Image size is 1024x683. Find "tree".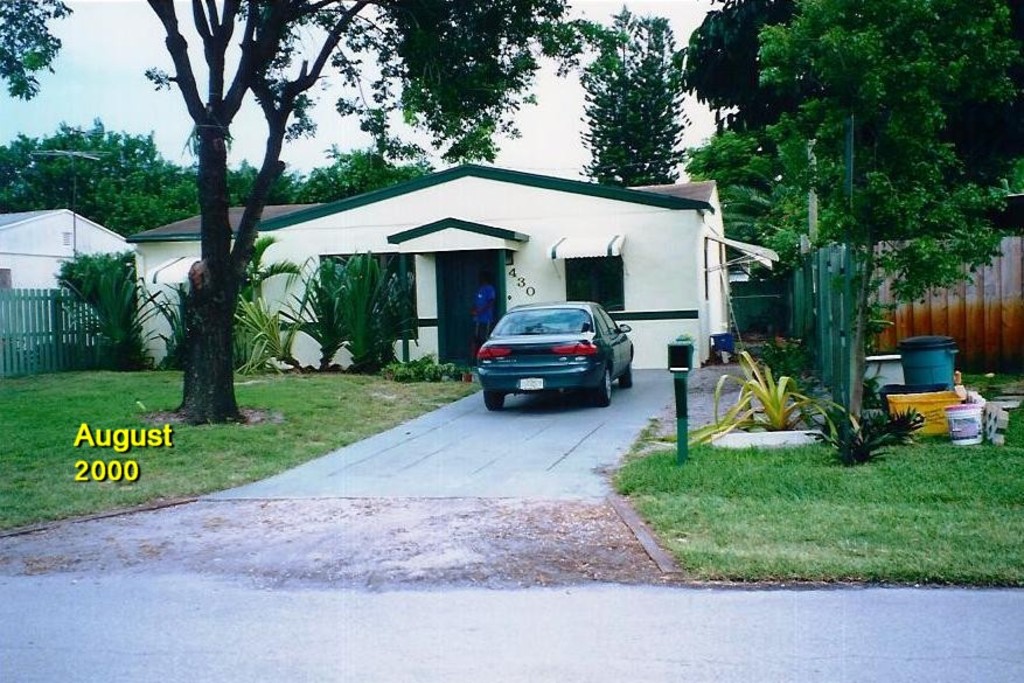
select_region(128, 0, 569, 423).
